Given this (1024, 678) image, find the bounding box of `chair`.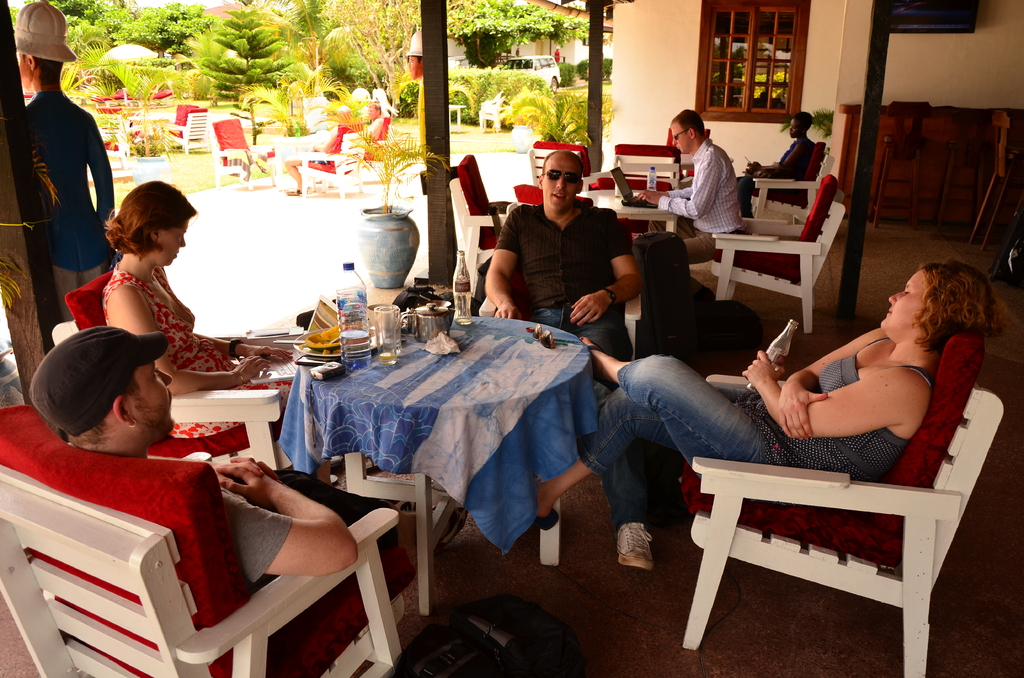
BBox(472, 93, 510, 129).
